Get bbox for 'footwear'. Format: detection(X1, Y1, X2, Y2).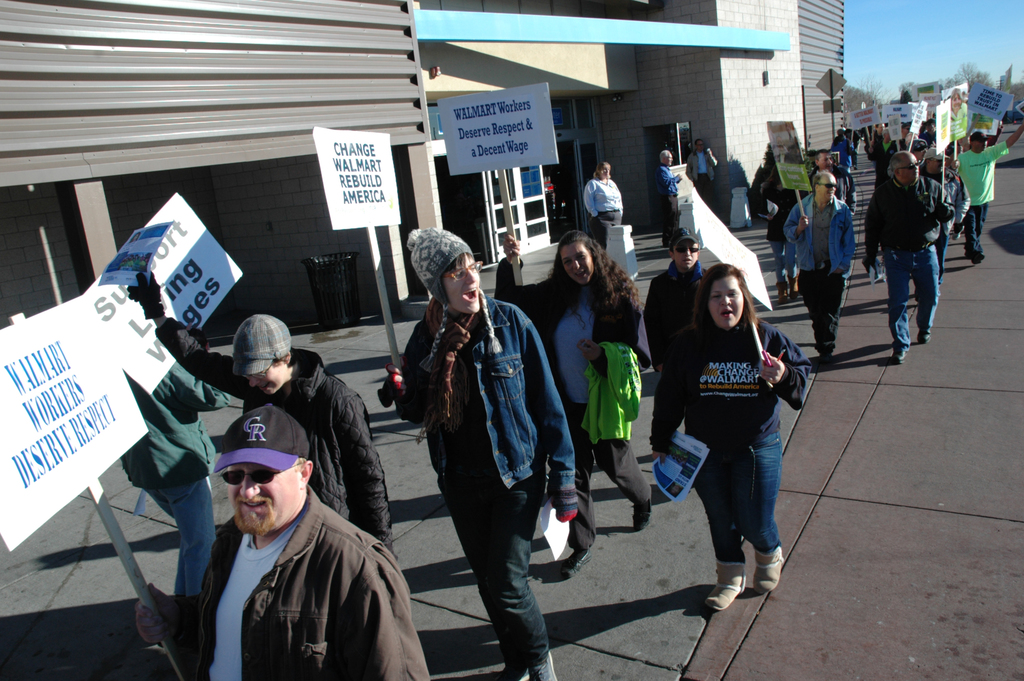
detection(533, 653, 557, 680).
